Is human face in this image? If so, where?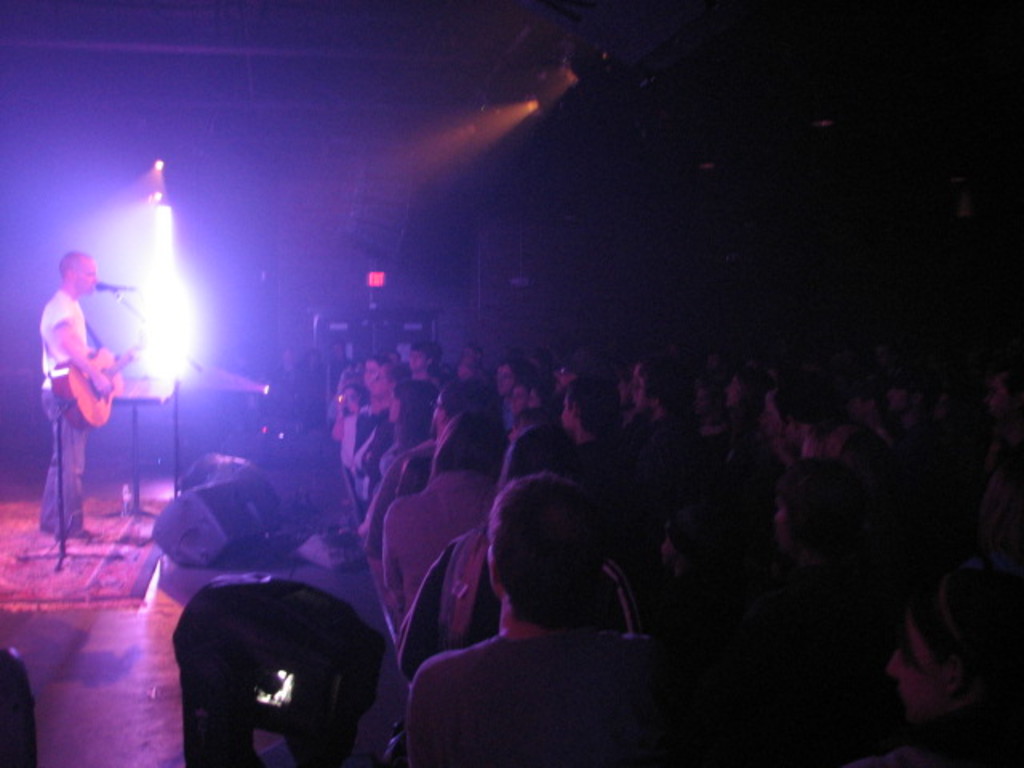
Yes, at bbox(344, 389, 357, 406).
